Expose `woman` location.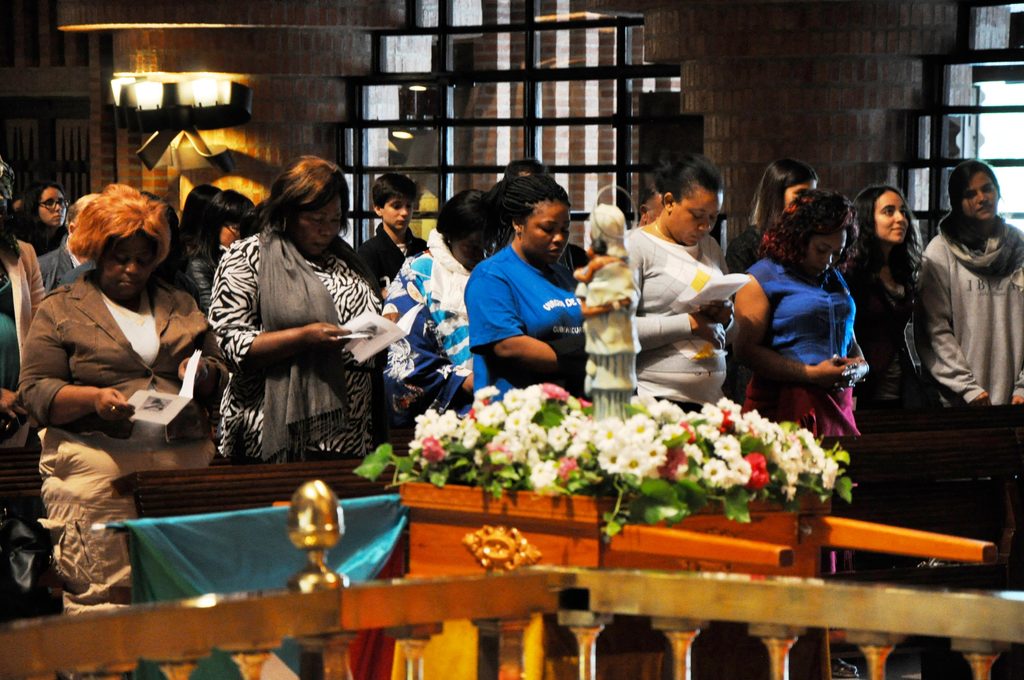
Exposed at x1=733, y1=190, x2=867, y2=437.
